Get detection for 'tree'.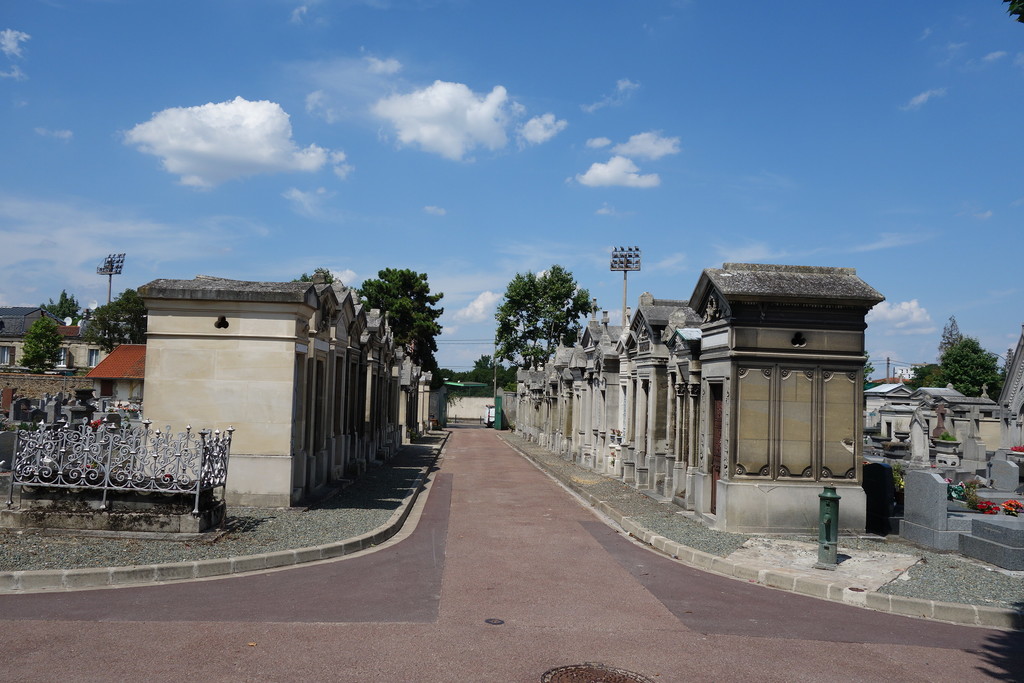
Detection: <bbox>17, 314, 70, 375</bbox>.
